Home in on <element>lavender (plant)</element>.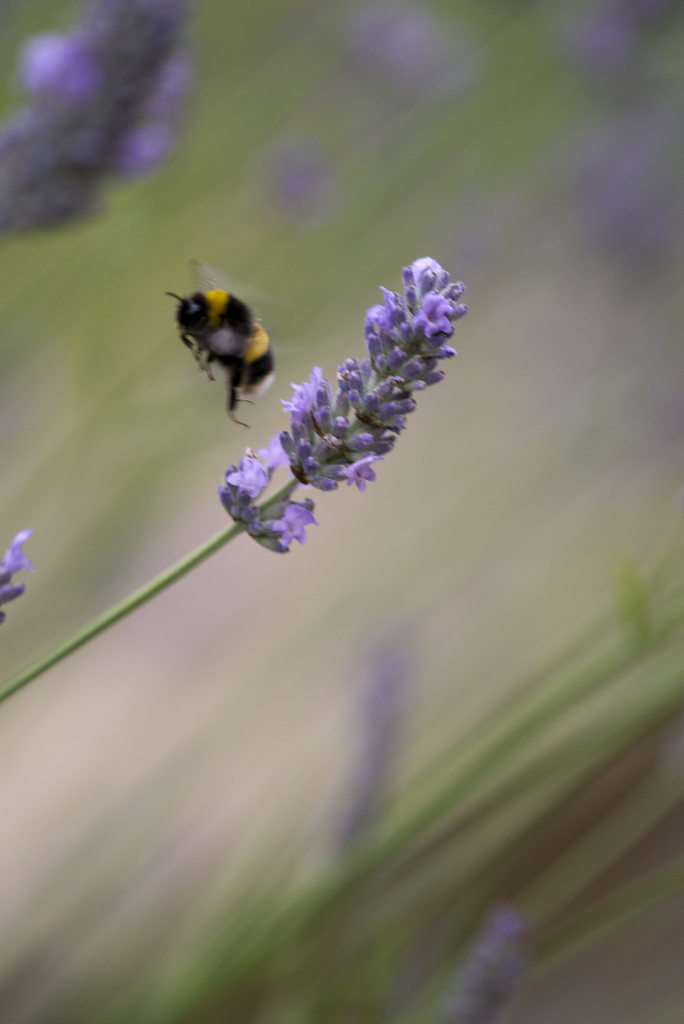
Homed in at <box>0,0,213,242</box>.
